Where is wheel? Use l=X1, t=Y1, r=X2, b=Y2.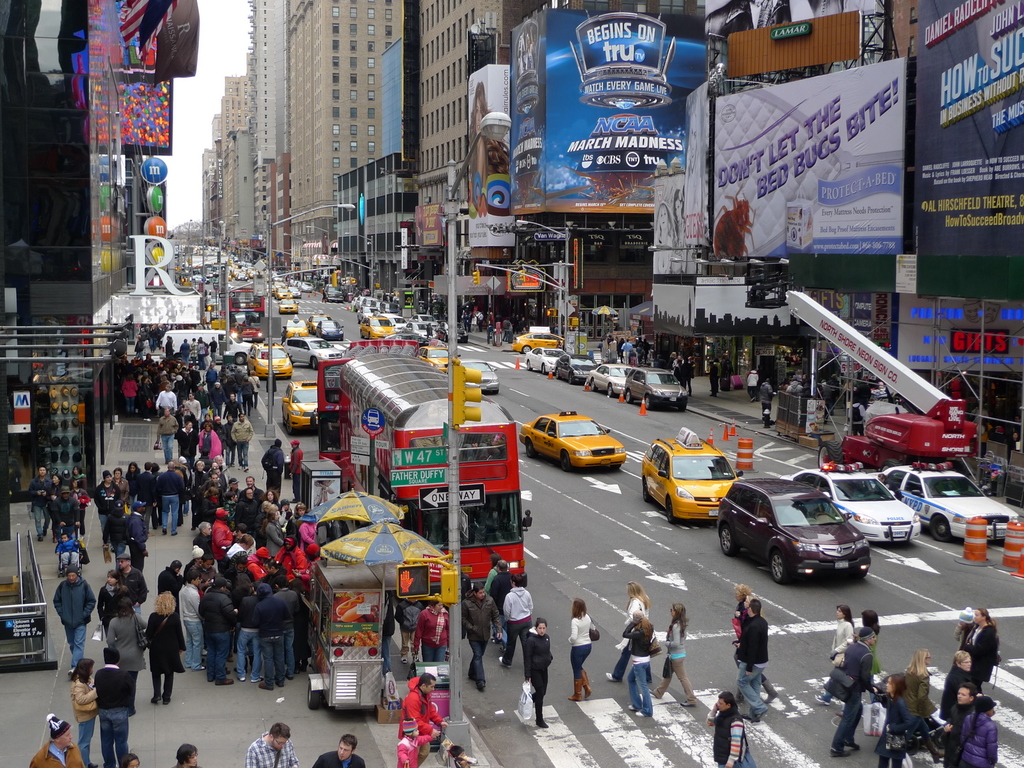
l=552, t=372, r=562, b=380.
